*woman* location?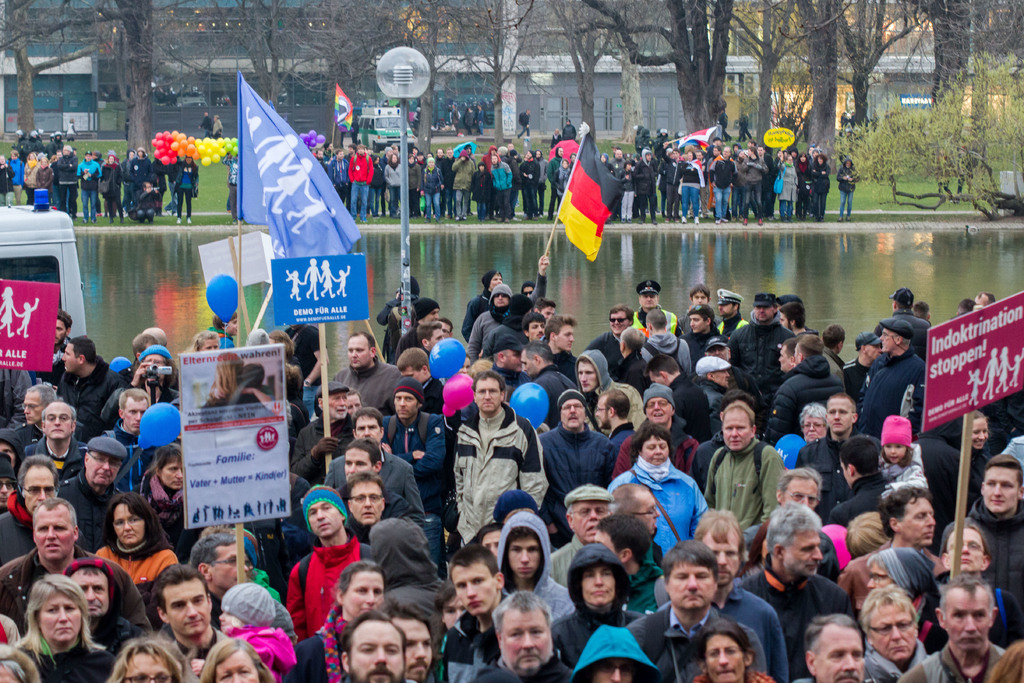
box=[35, 154, 56, 208]
